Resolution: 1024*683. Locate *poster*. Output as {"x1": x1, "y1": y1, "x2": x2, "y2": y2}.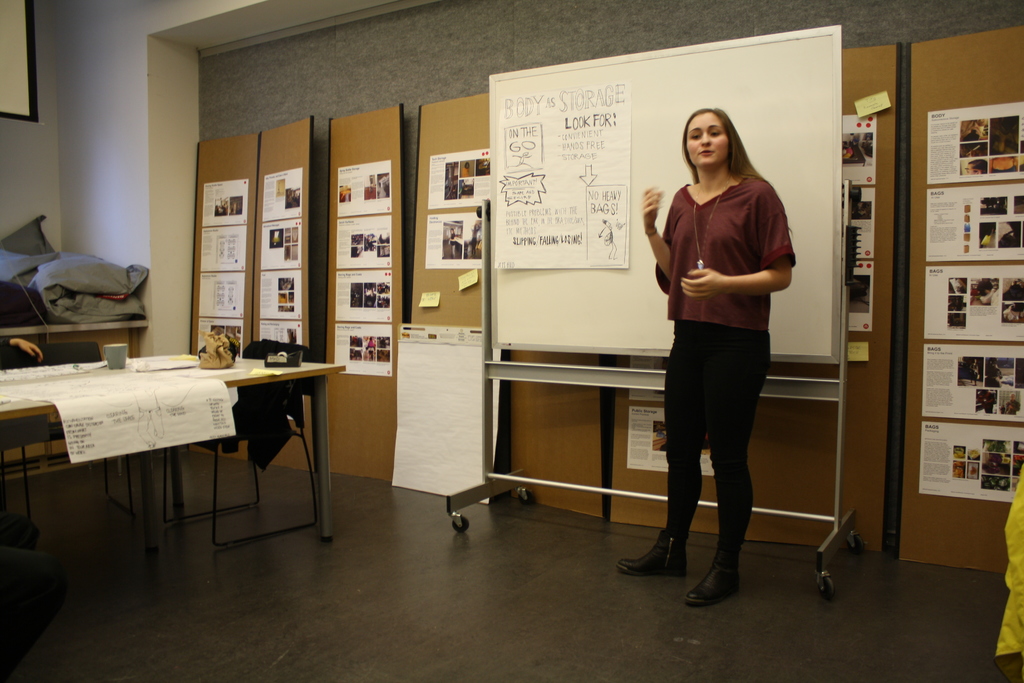
{"x1": 926, "y1": 188, "x2": 1023, "y2": 264}.
